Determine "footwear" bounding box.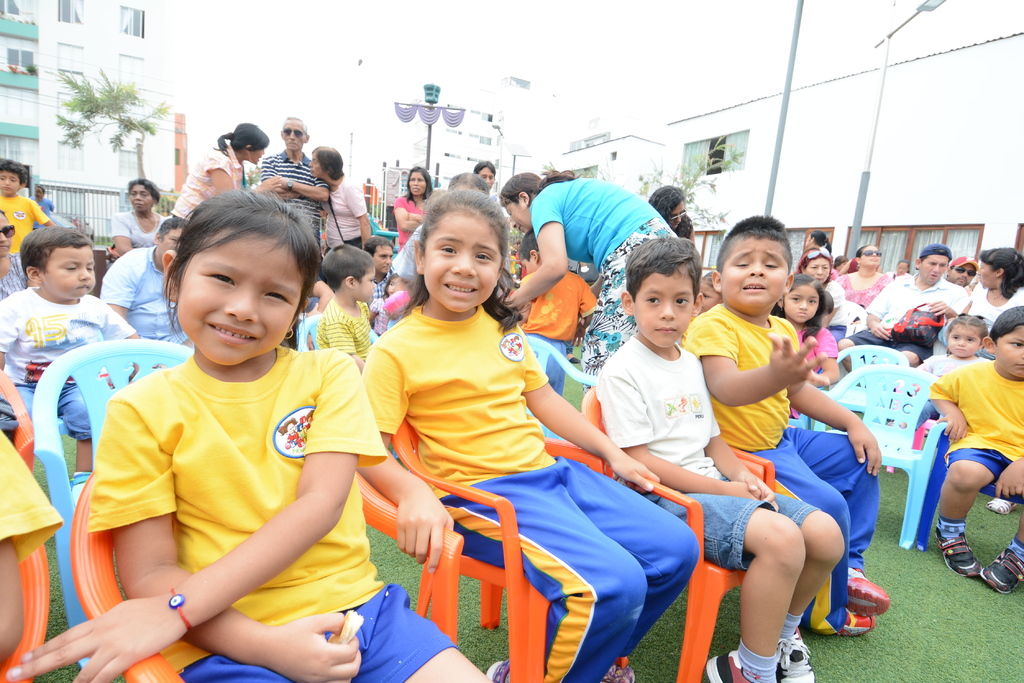
Determined: [x1=601, y1=657, x2=638, y2=682].
